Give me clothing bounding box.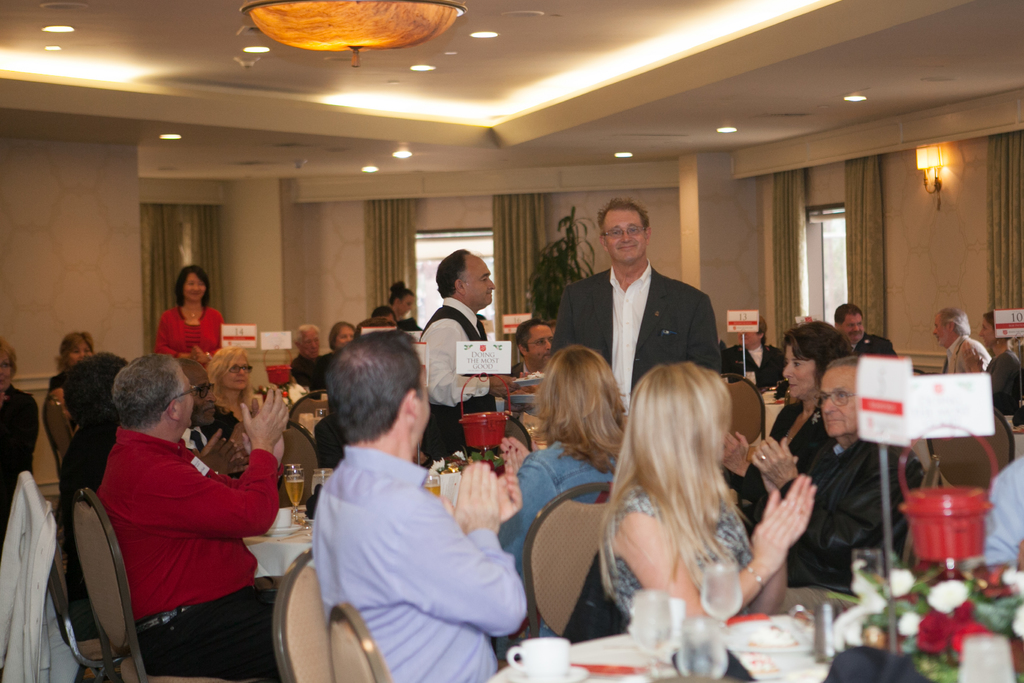
152:304:221:373.
